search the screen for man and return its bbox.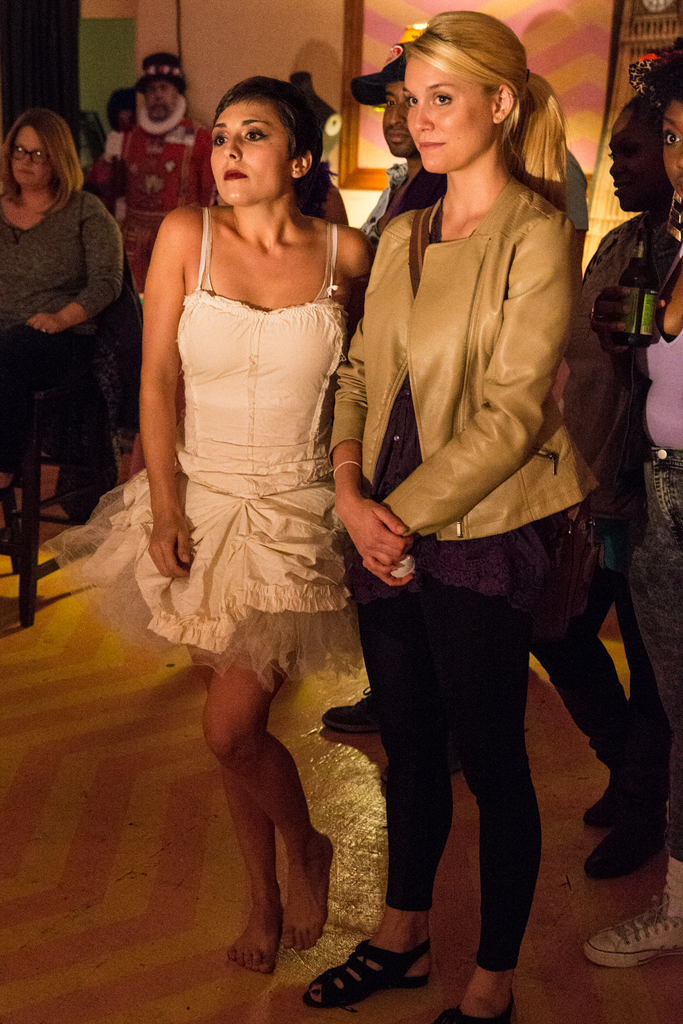
Found: {"left": 299, "top": 49, "right": 462, "bottom": 735}.
